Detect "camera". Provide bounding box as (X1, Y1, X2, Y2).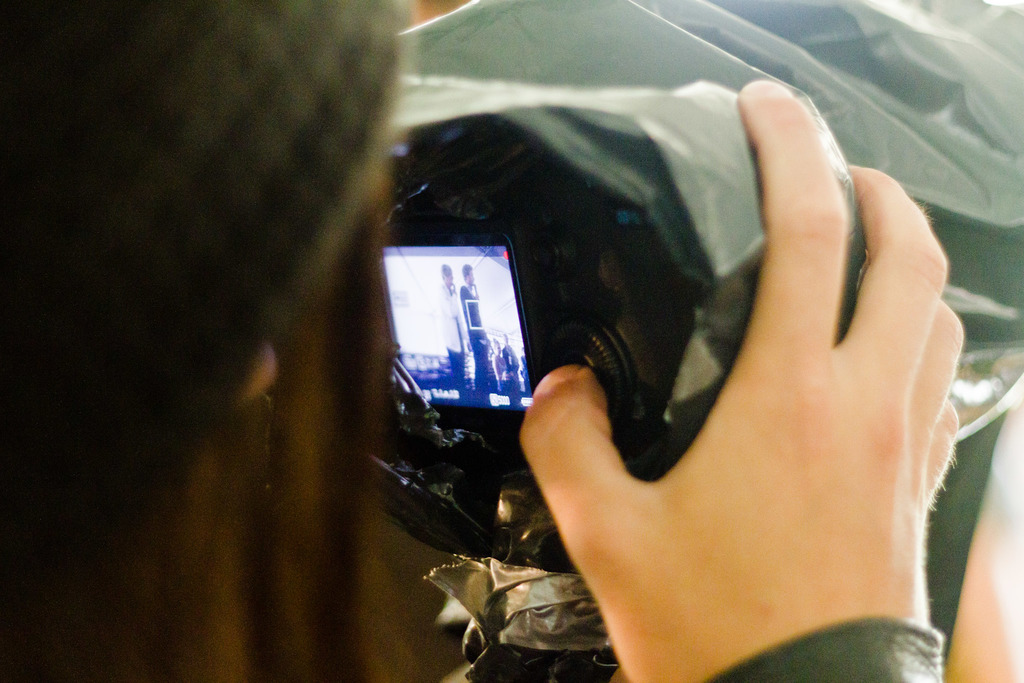
(391, 0, 1023, 580).
